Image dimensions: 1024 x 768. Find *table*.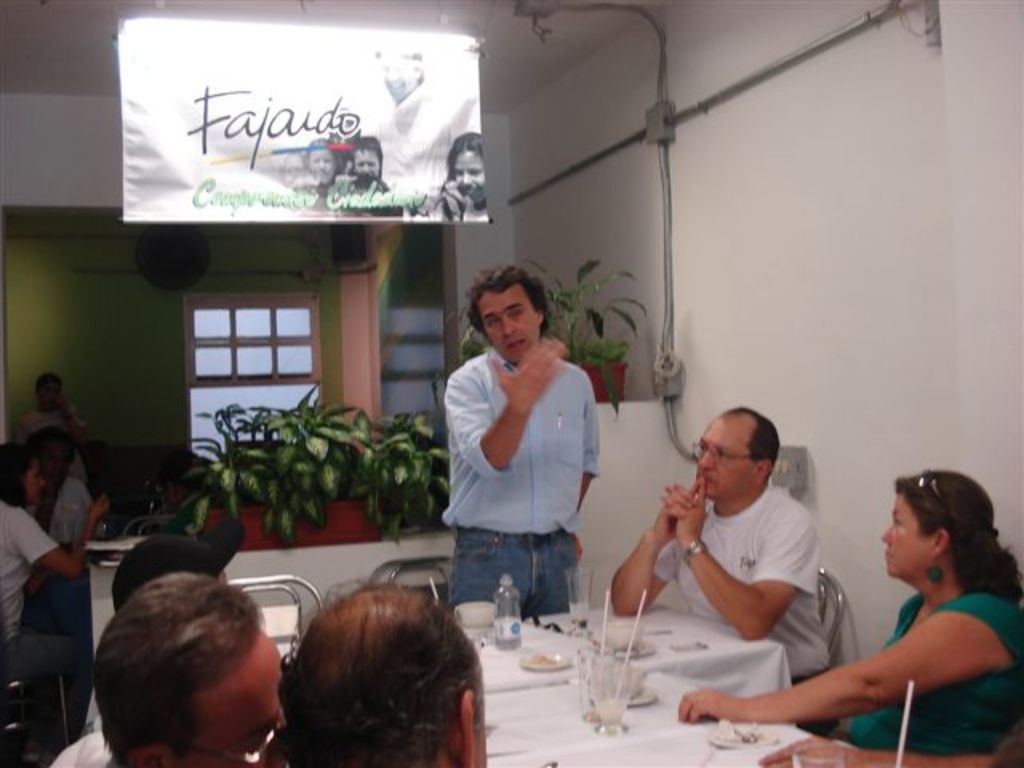
466,594,730,742.
